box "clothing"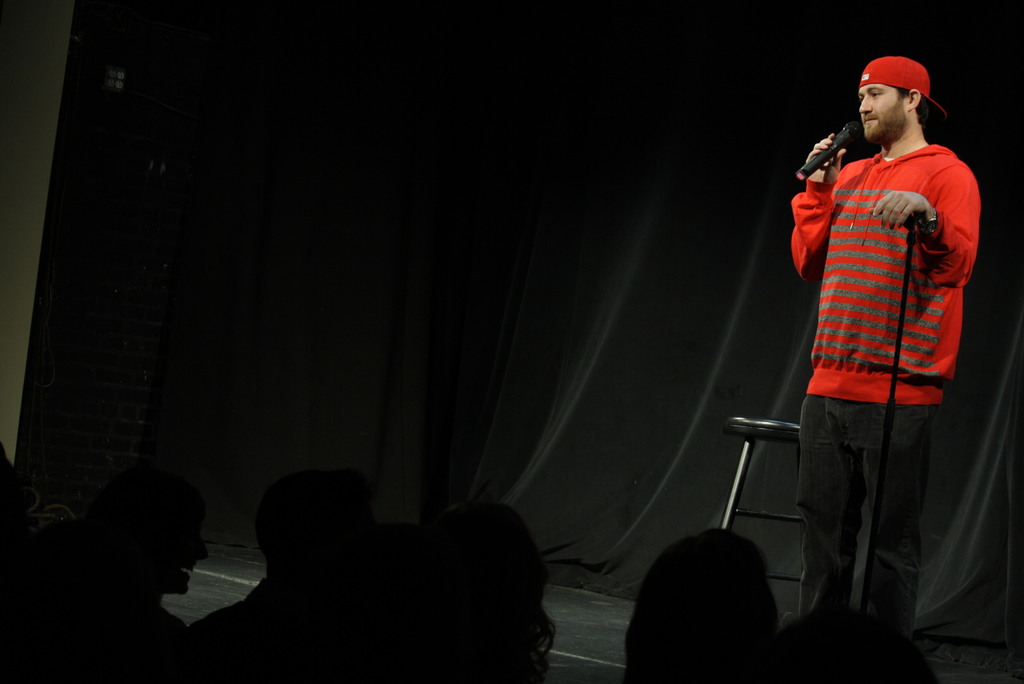
box(772, 45, 977, 619)
